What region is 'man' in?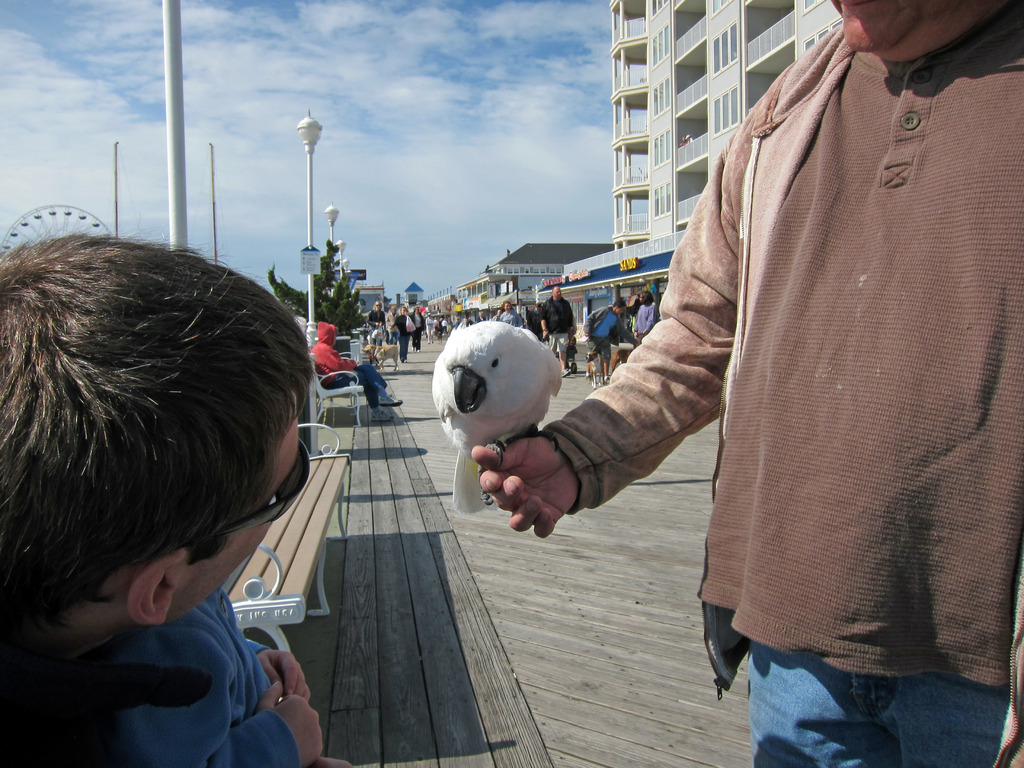
{"left": 583, "top": 299, "right": 628, "bottom": 382}.
